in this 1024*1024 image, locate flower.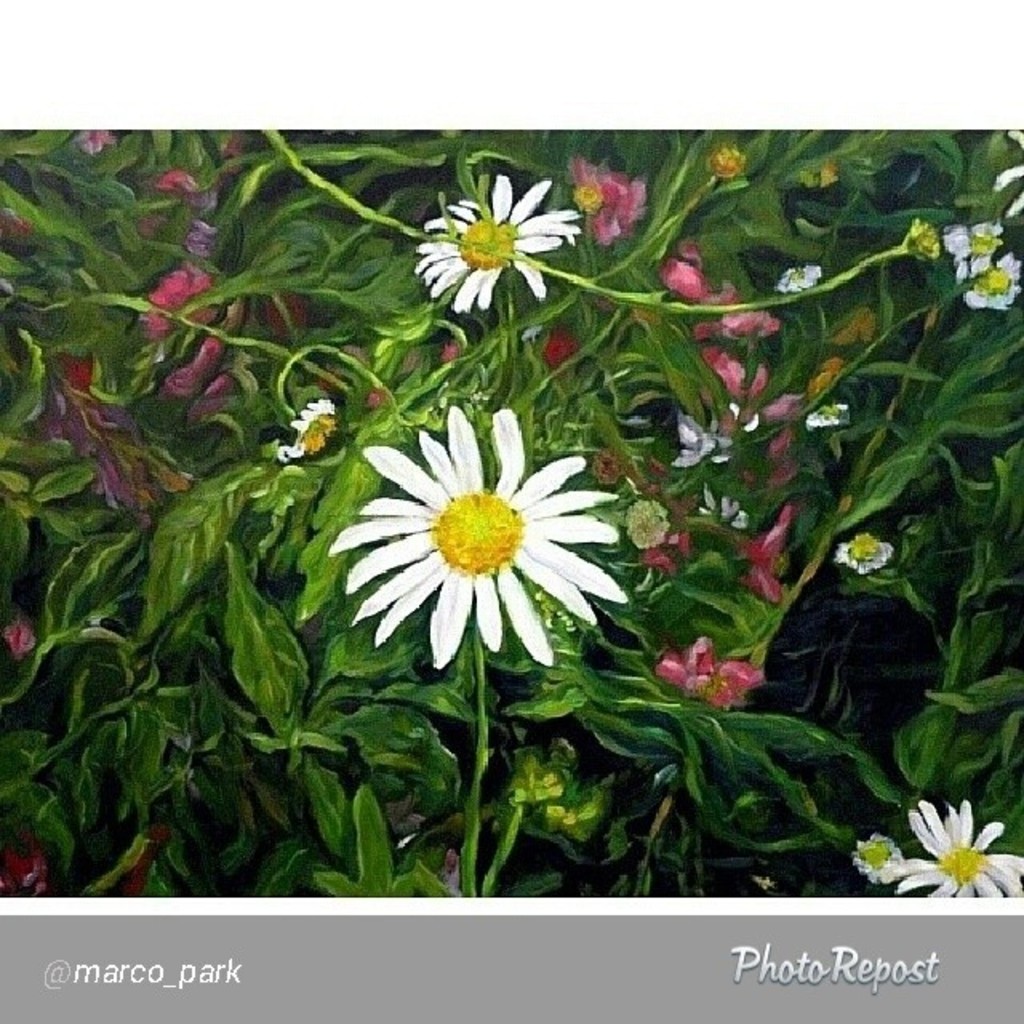
Bounding box: region(126, 267, 222, 341).
